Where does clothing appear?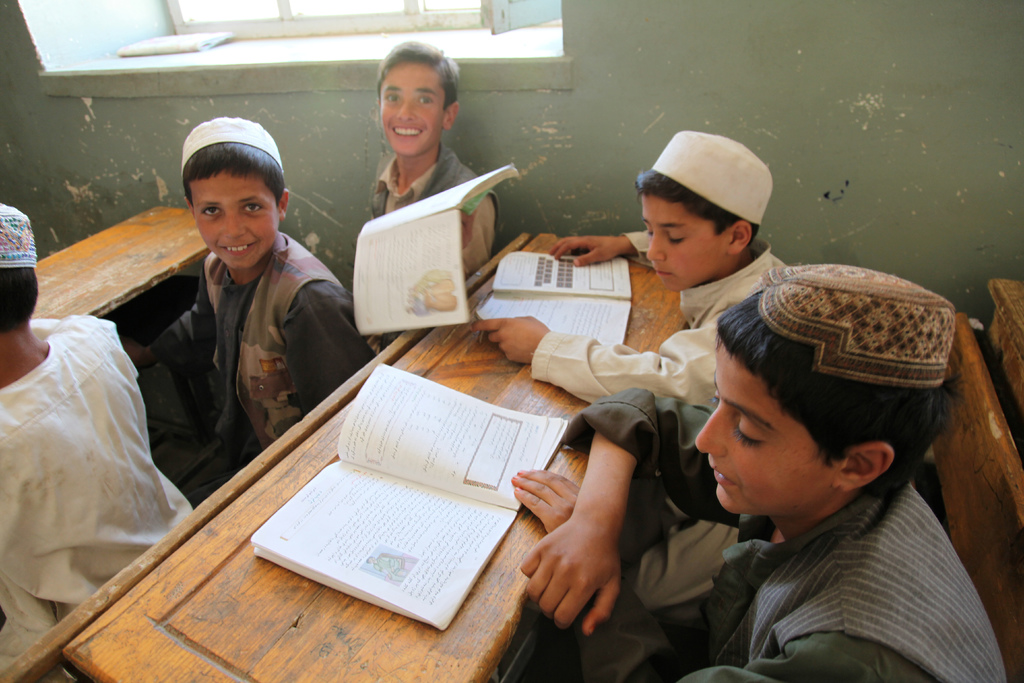
Appears at 127:227:383:509.
